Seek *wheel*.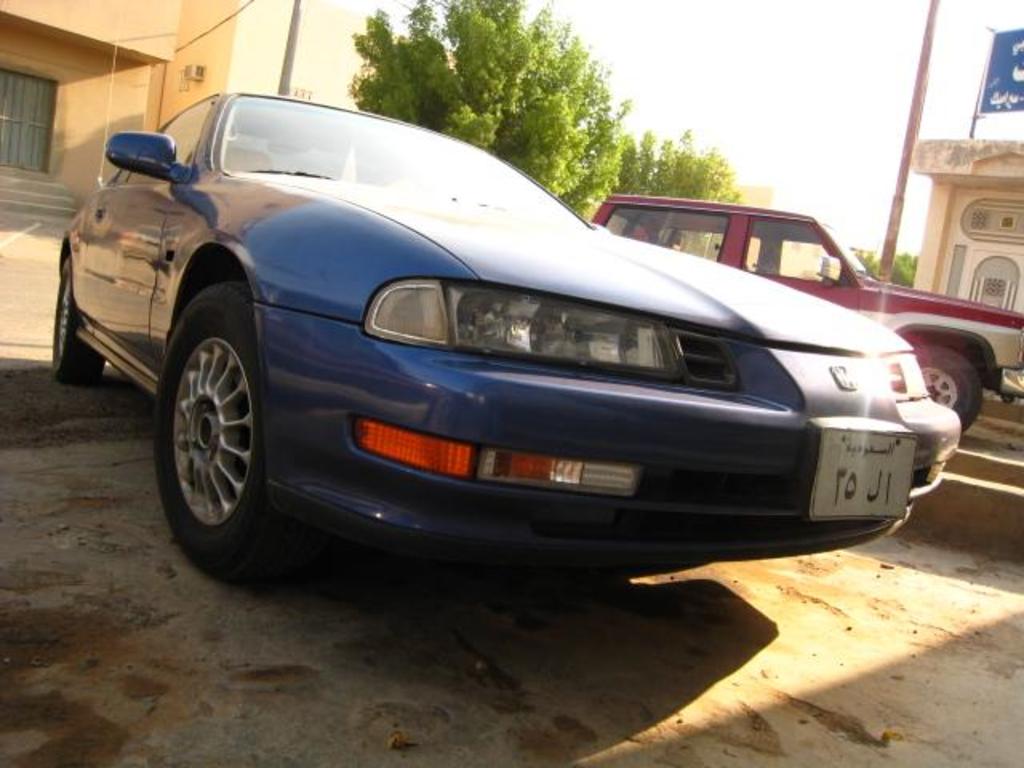
(48,251,110,387).
